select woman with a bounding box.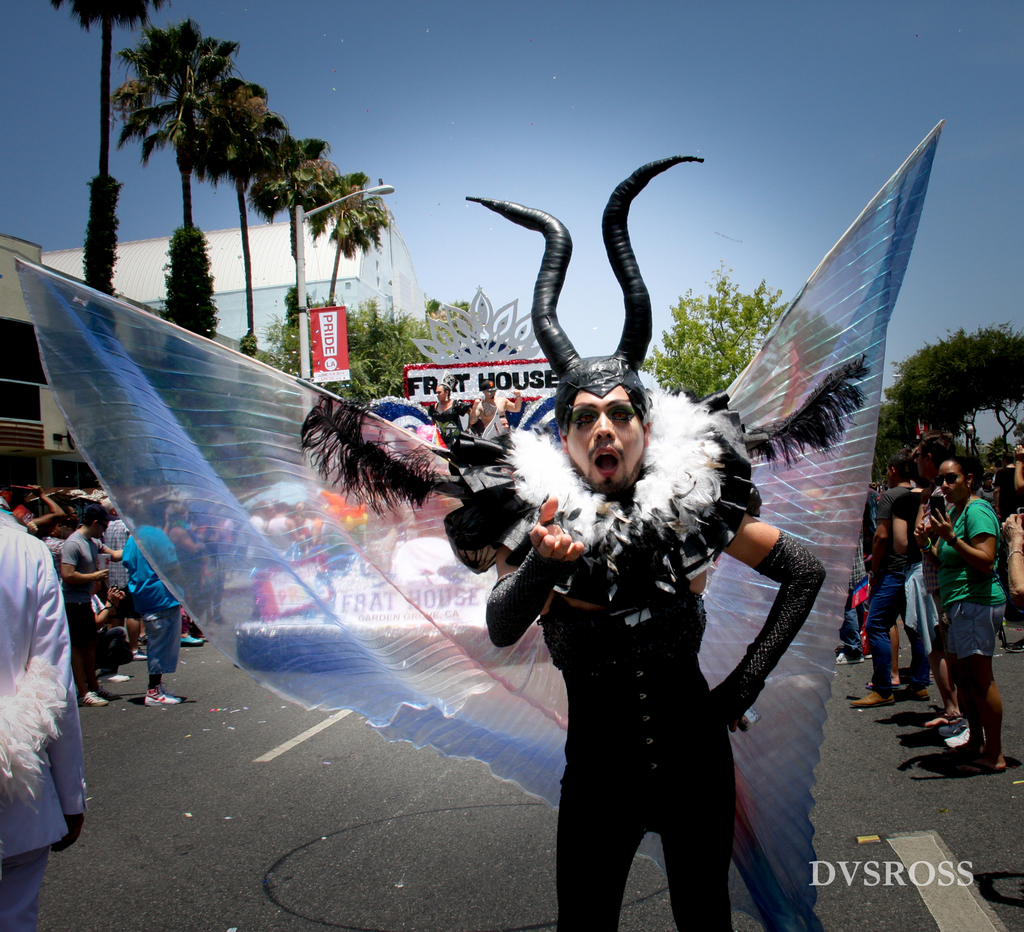
<box>501,325,812,931</box>.
